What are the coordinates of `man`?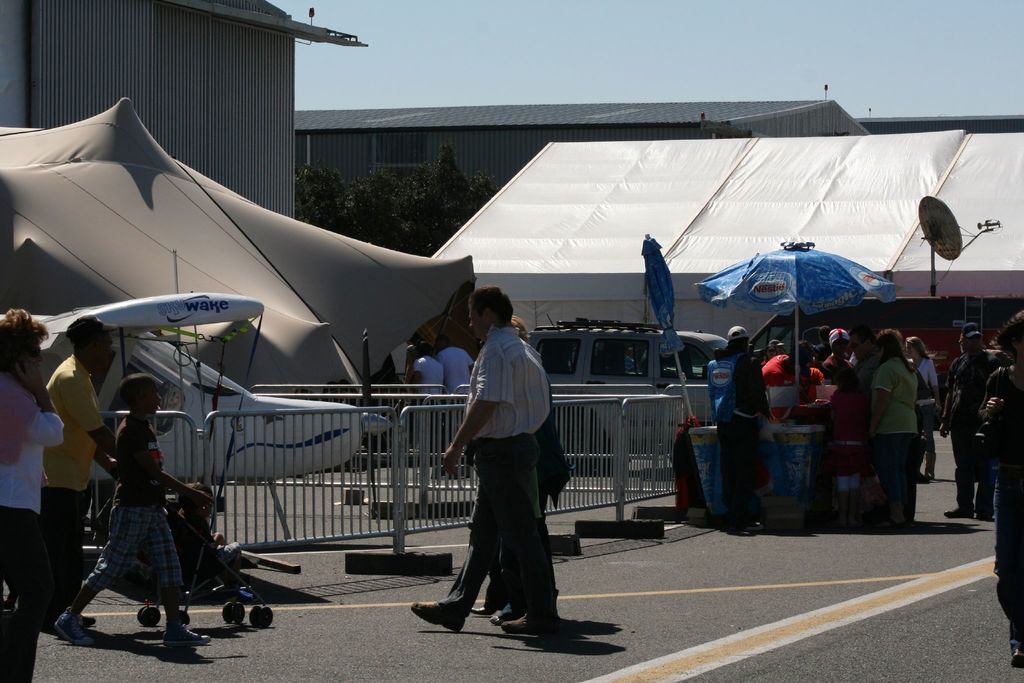
BBox(852, 328, 881, 412).
